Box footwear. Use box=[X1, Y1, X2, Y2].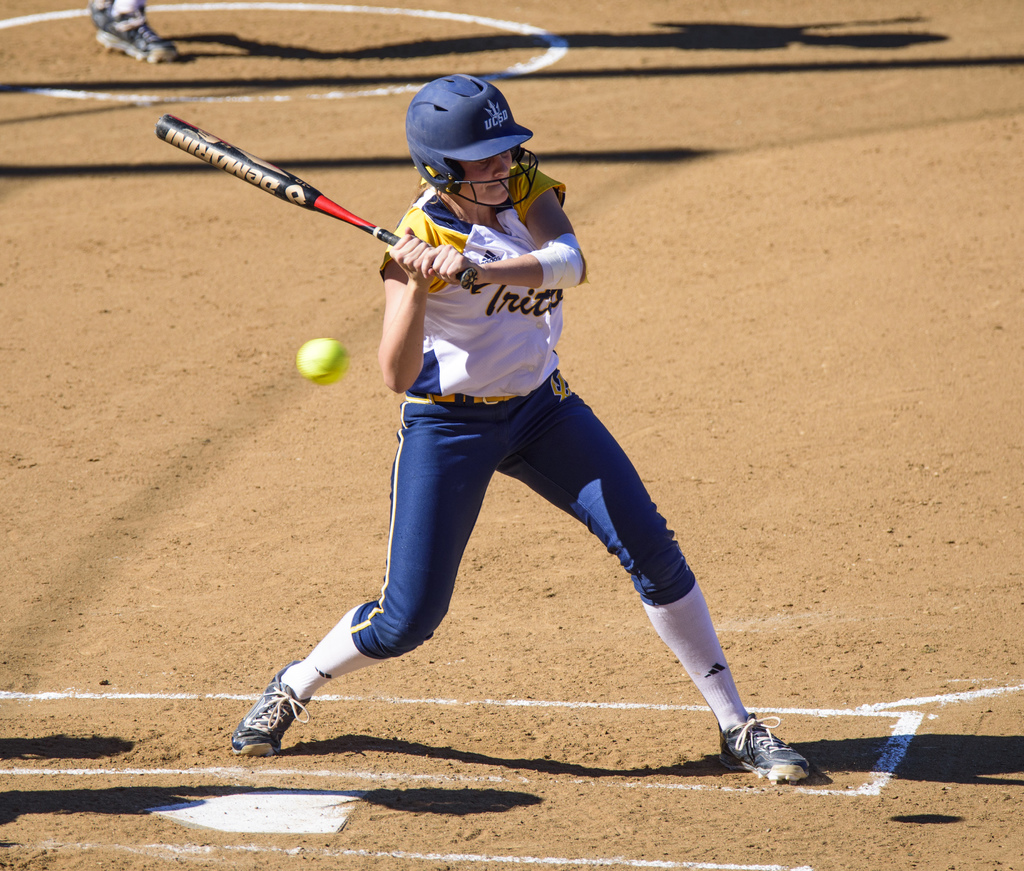
box=[102, 8, 177, 66].
